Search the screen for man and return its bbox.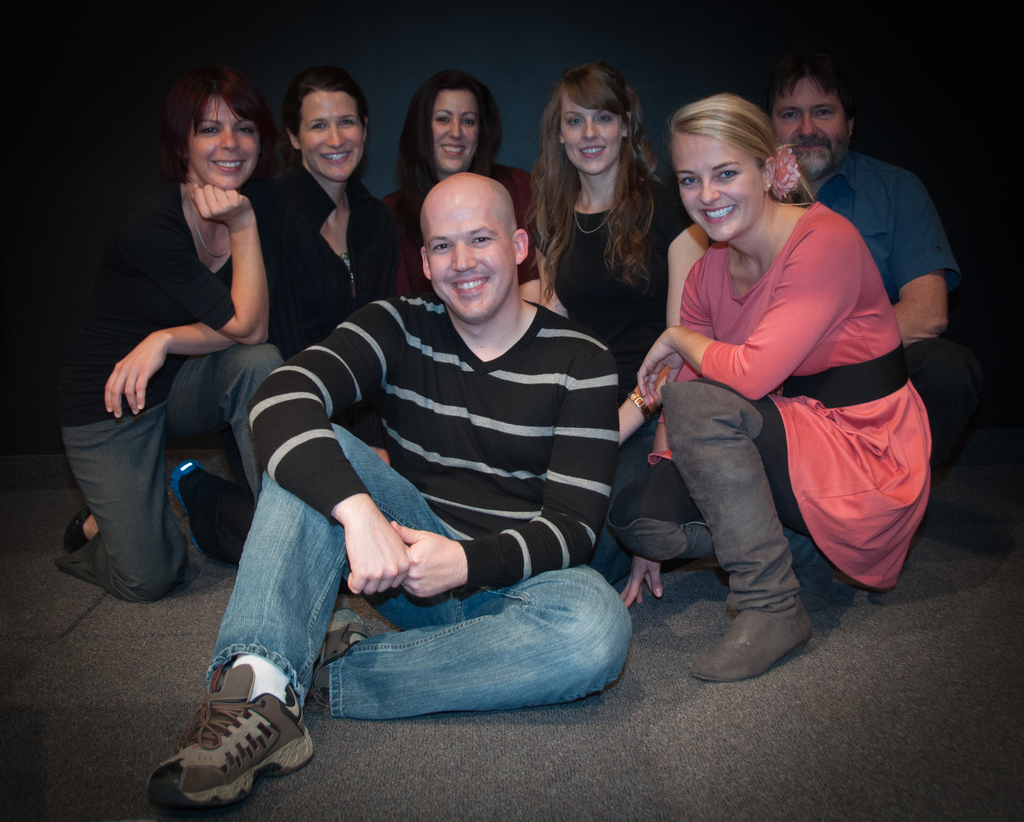
Found: <box>223,161,640,743</box>.
